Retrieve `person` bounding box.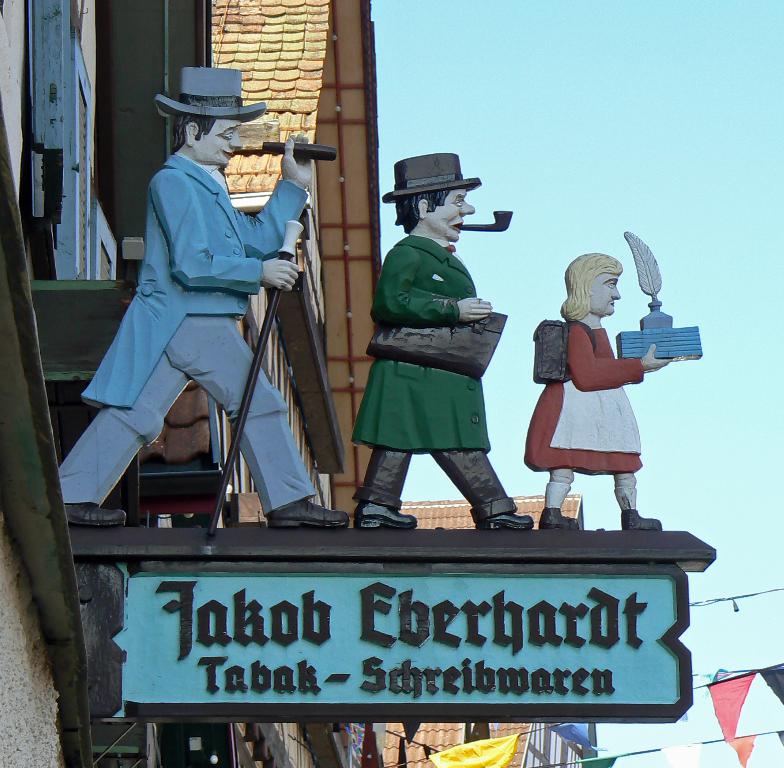
Bounding box: {"x1": 62, "y1": 62, "x2": 347, "y2": 517}.
